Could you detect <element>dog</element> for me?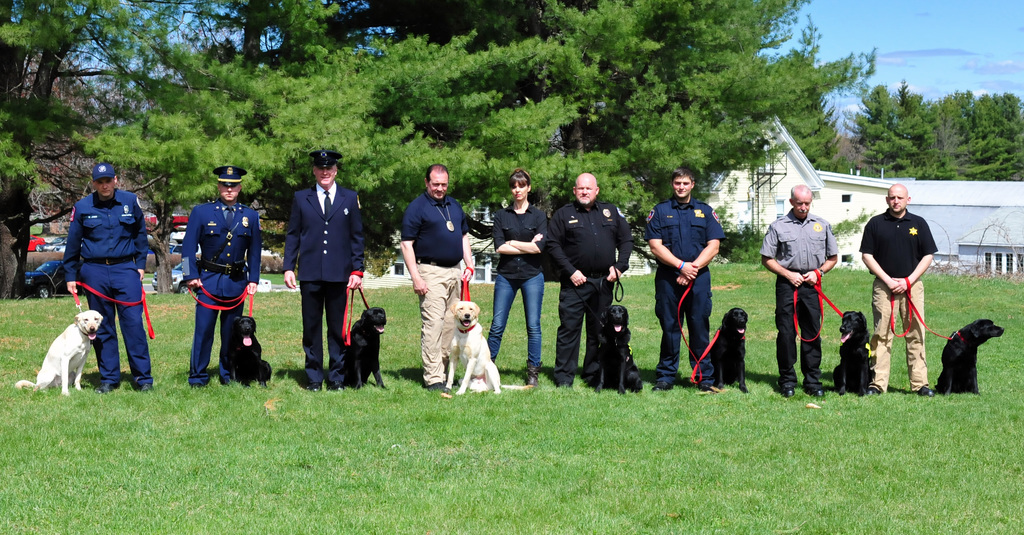
Detection result: (x1=345, y1=307, x2=388, y2=392).
